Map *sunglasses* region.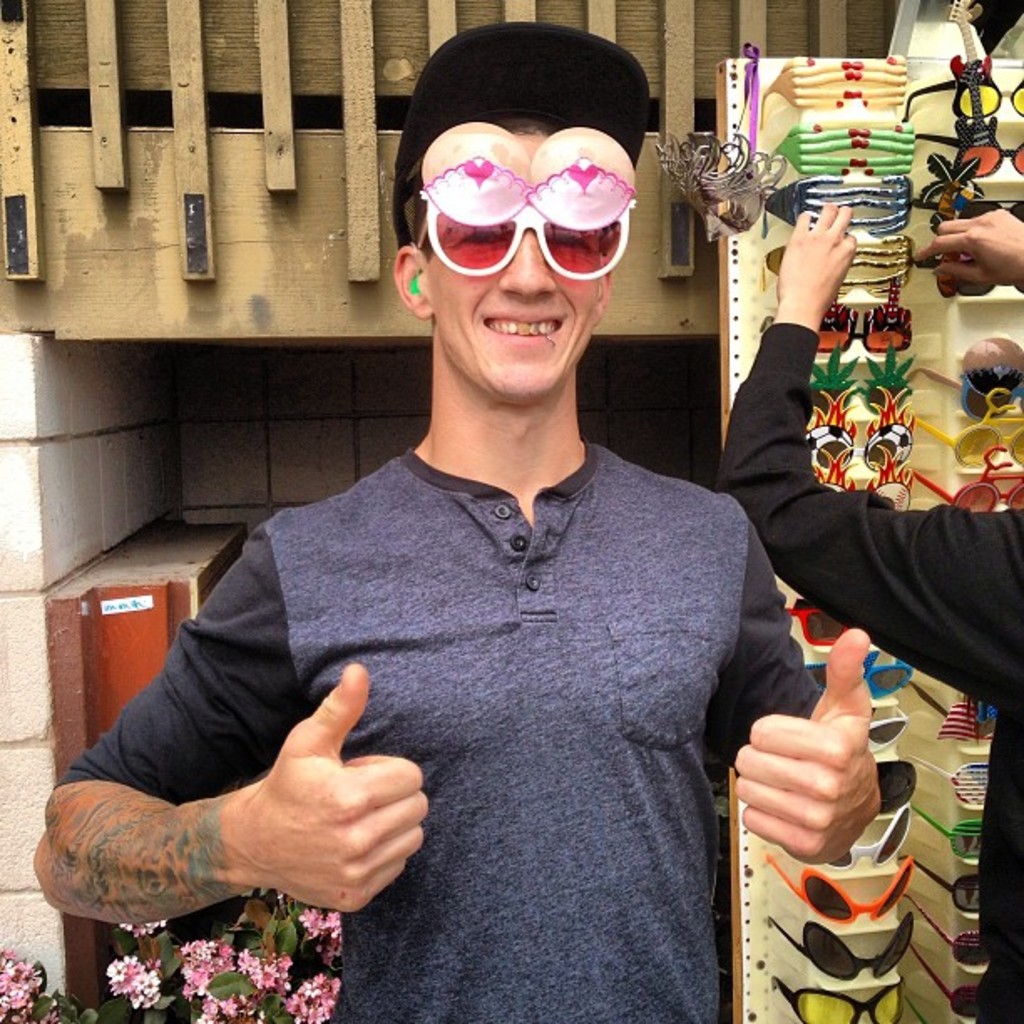
Mapped to left=900, top=49, right=1022, bottom=122.
